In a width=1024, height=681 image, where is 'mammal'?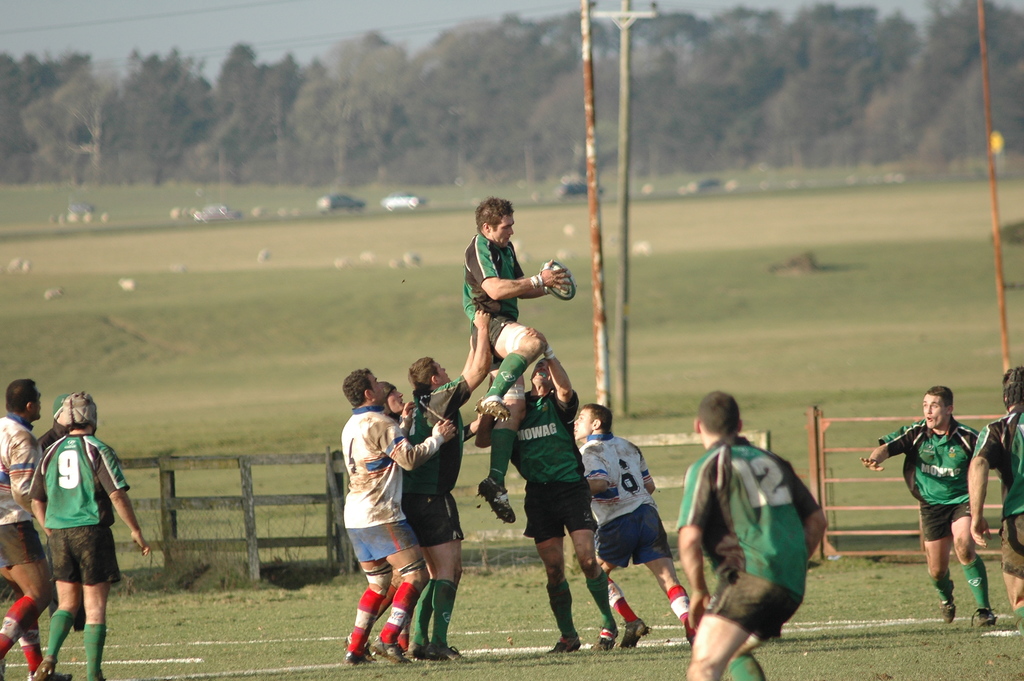
[x1=474, y1=327, x2=620, y2=650].
